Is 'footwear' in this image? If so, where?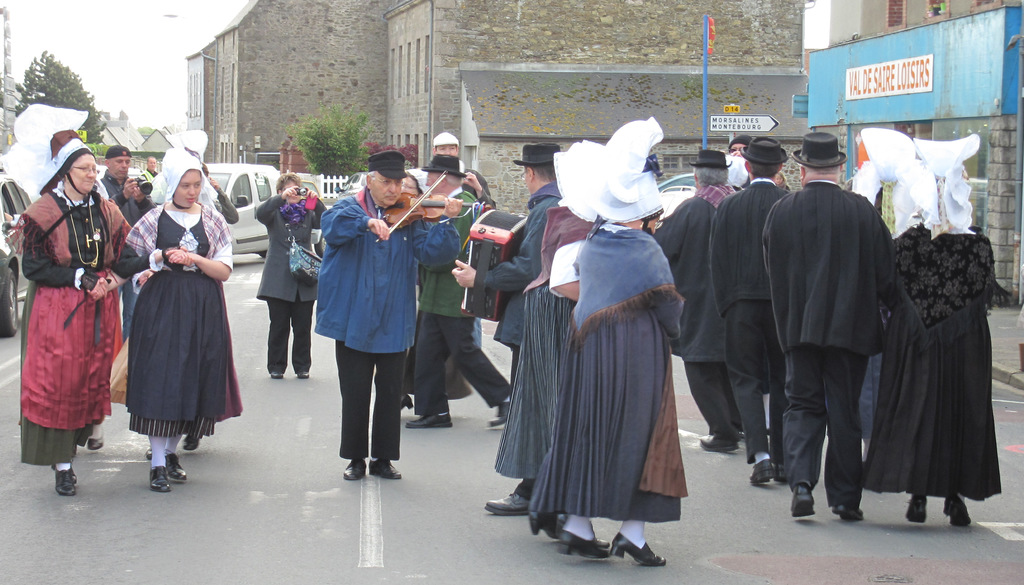
Yes, at x1=296, y1=371, x2=312, y2=380.
